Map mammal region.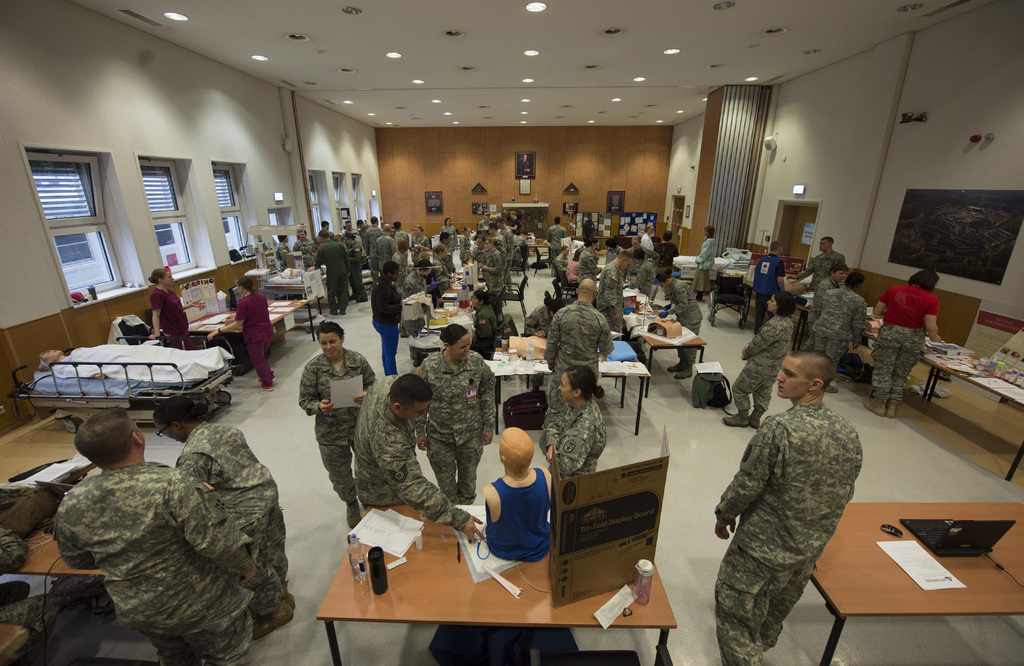
Mapped to bbox=[563, 245, 581, 283].
